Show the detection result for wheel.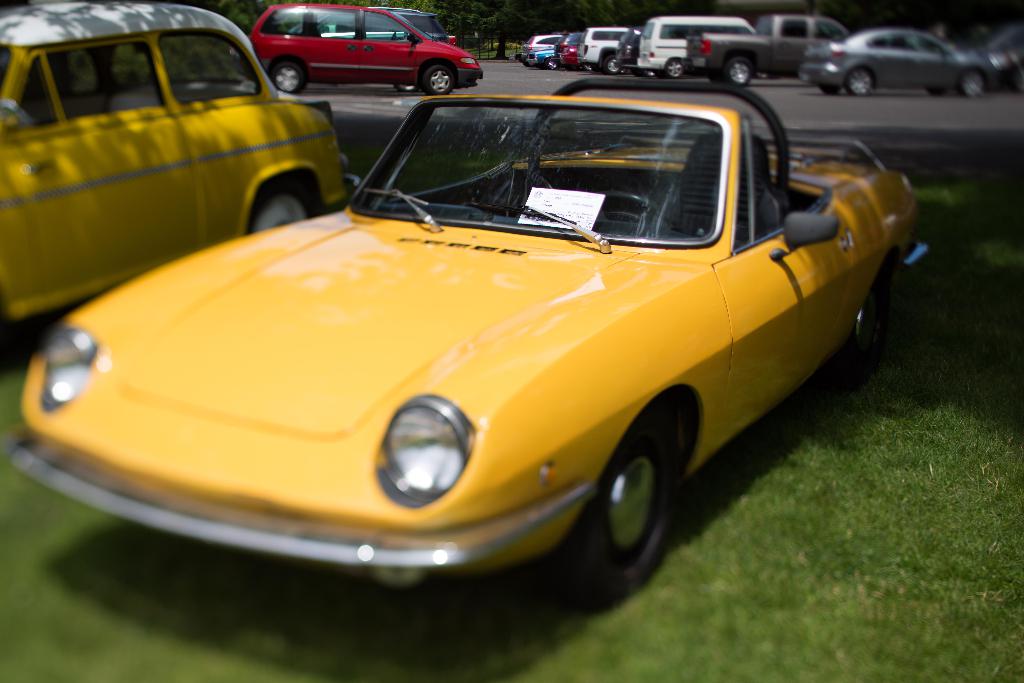
left=253, top=178, right=315, bottom=226.
